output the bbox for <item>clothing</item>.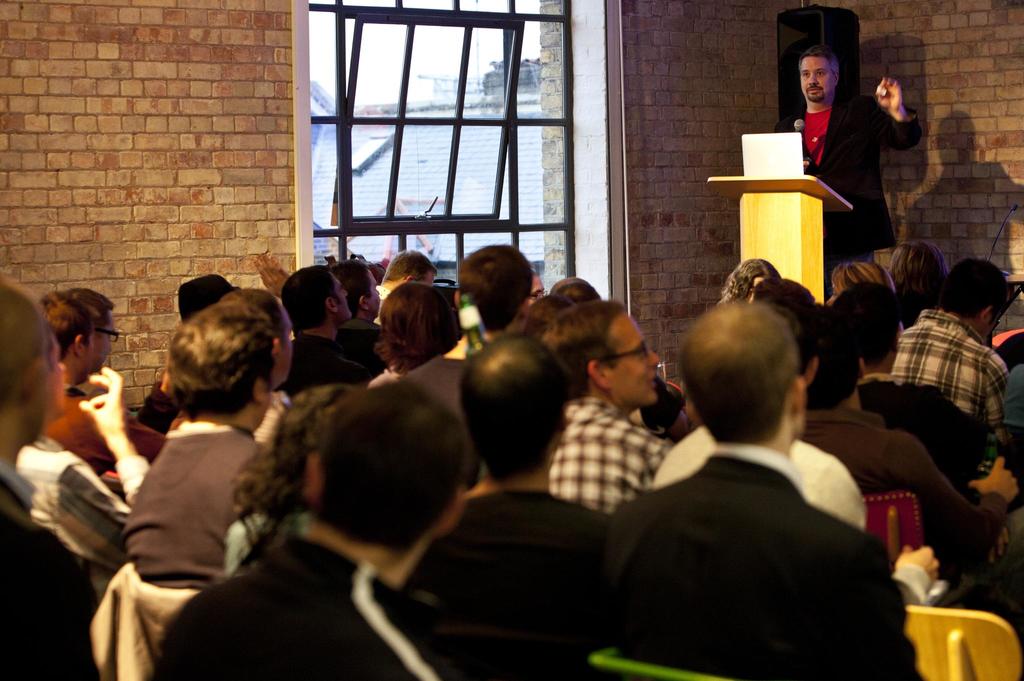
bbox=(248, 328, 358, 424).
